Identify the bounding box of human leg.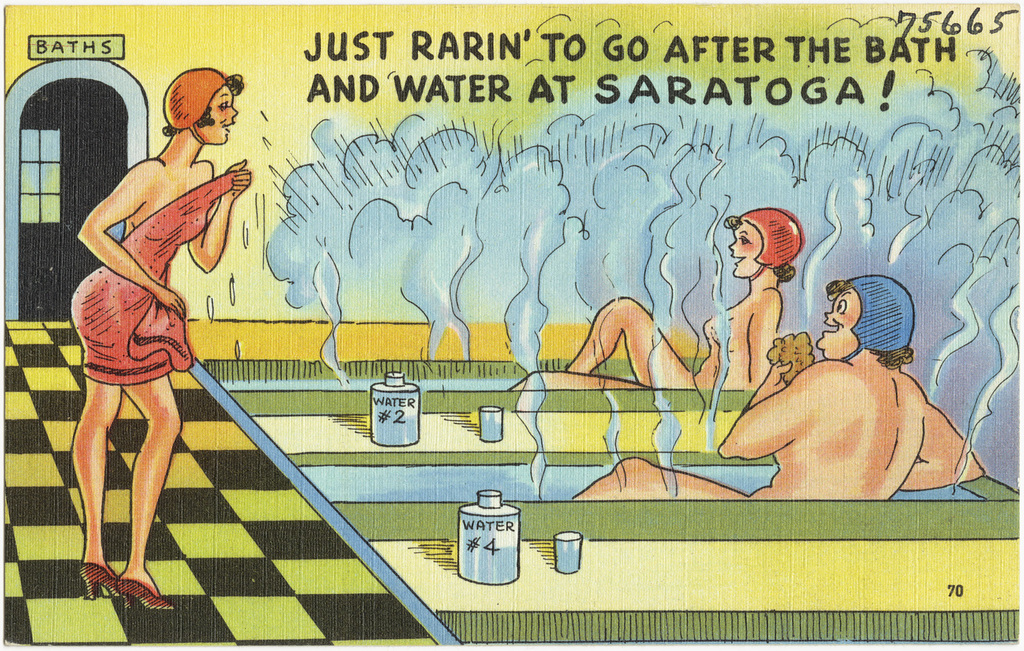
71/385/121/600.
